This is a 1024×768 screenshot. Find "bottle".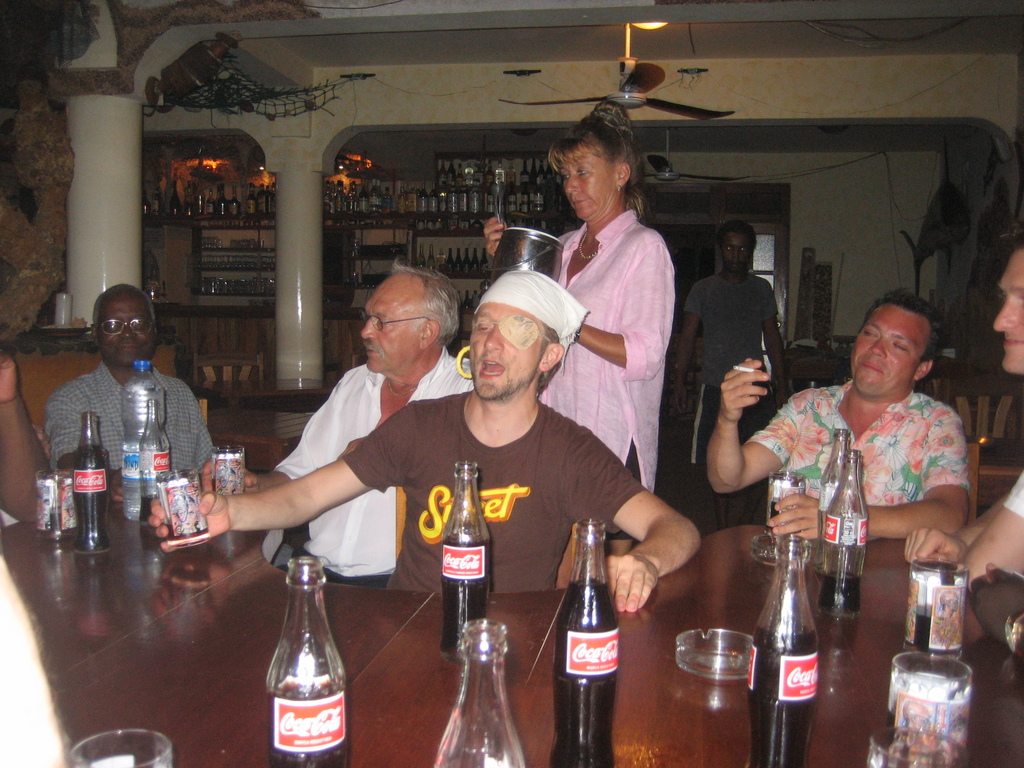
Bounding box: bbox=(180, 180, 195, 220).
